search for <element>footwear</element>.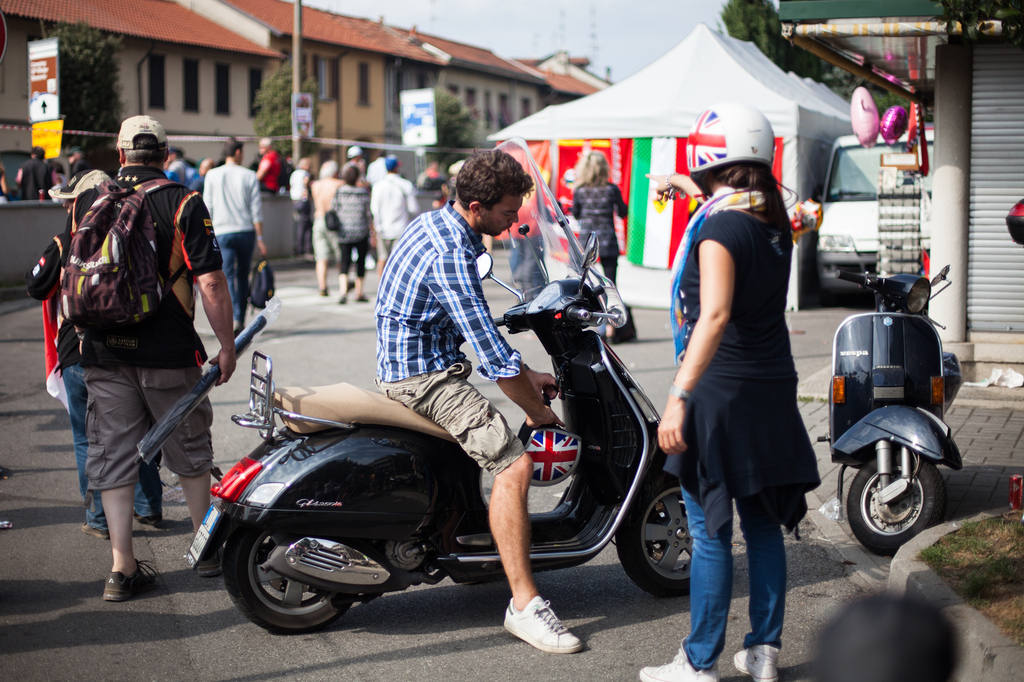
Found at left=733, top=645, right=780, bottom=681.
